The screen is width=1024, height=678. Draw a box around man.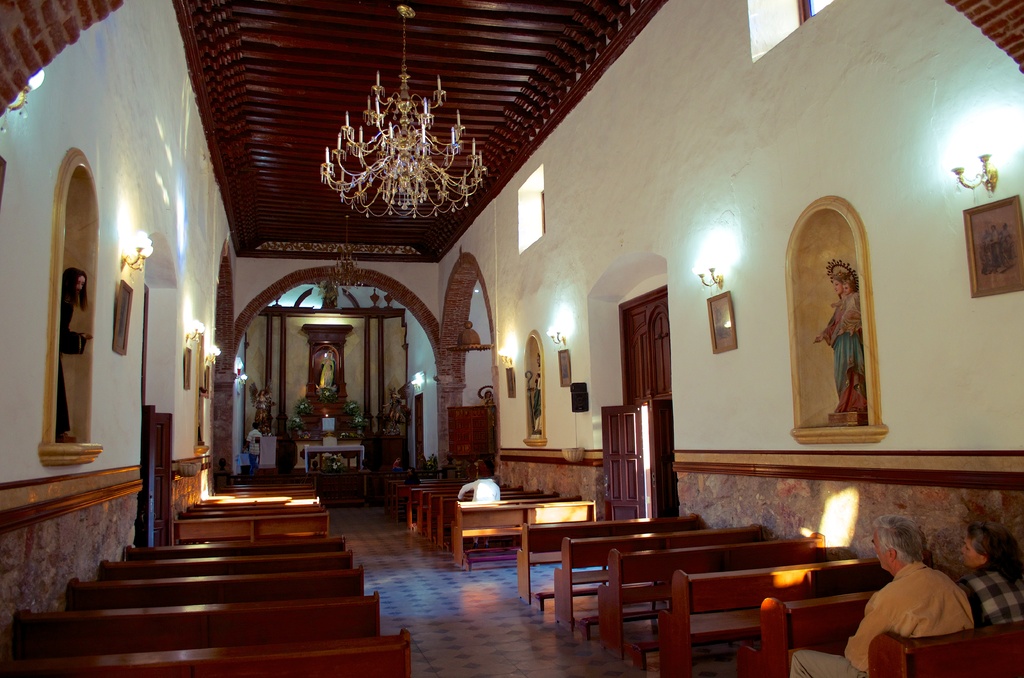
box=[244, 423, 264, 471].
